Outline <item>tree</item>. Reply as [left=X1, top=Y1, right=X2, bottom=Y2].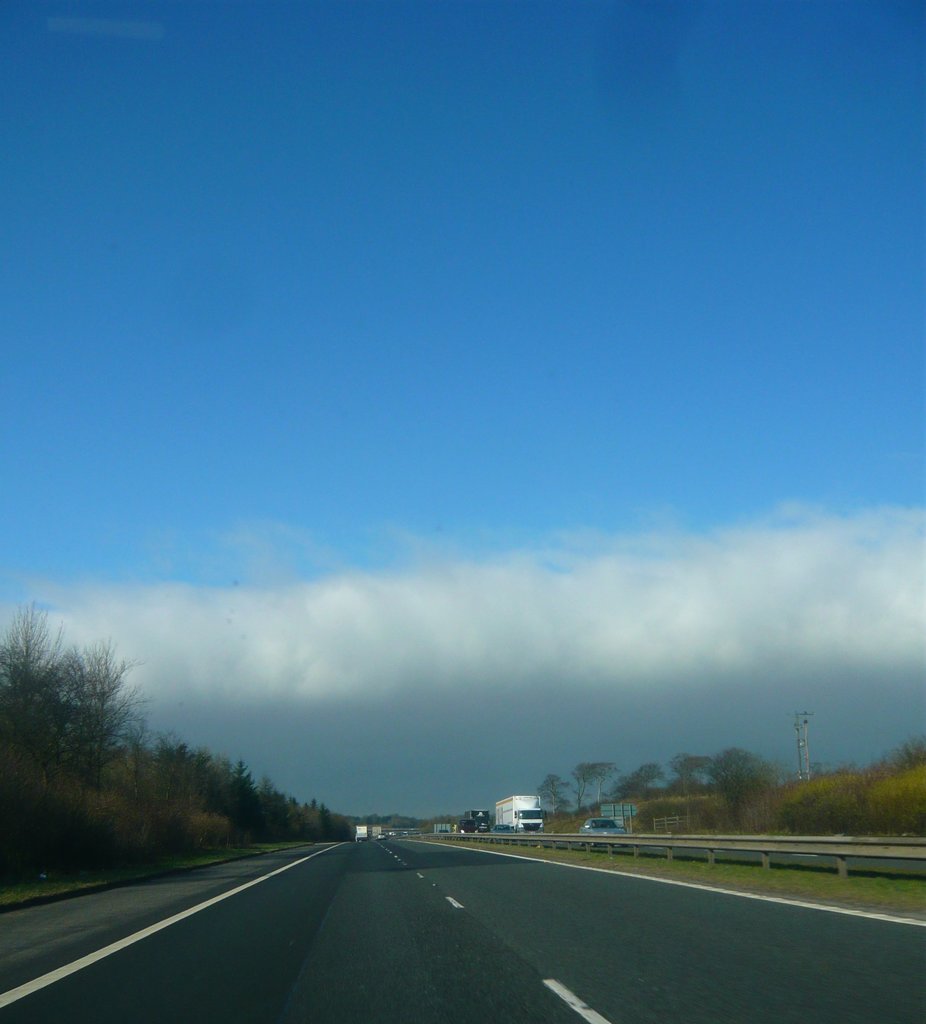
[left=589, top=753, right=663, bottom=810].
